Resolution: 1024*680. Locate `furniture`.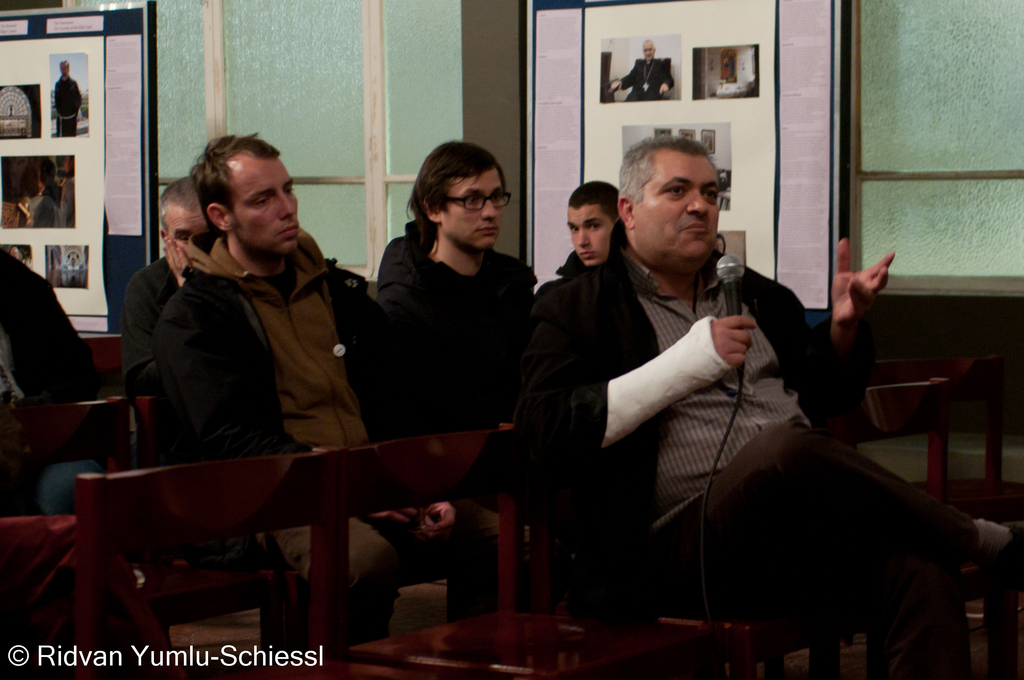
region(854, 375, 988, 628).
